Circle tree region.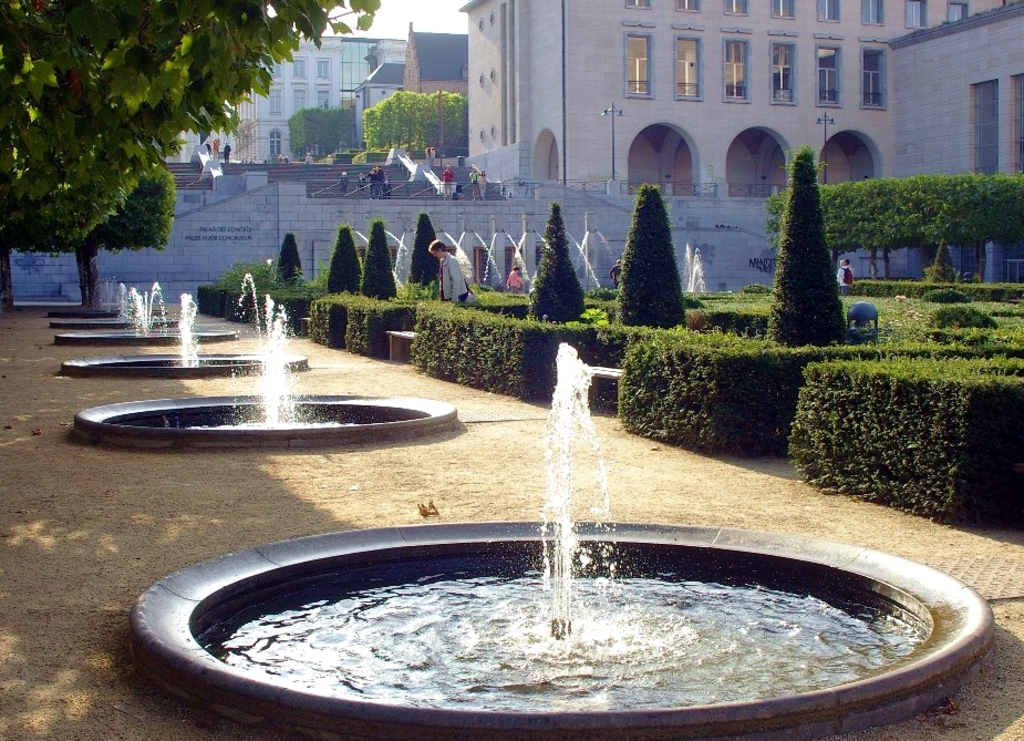
Region: 364/86/475/148.
